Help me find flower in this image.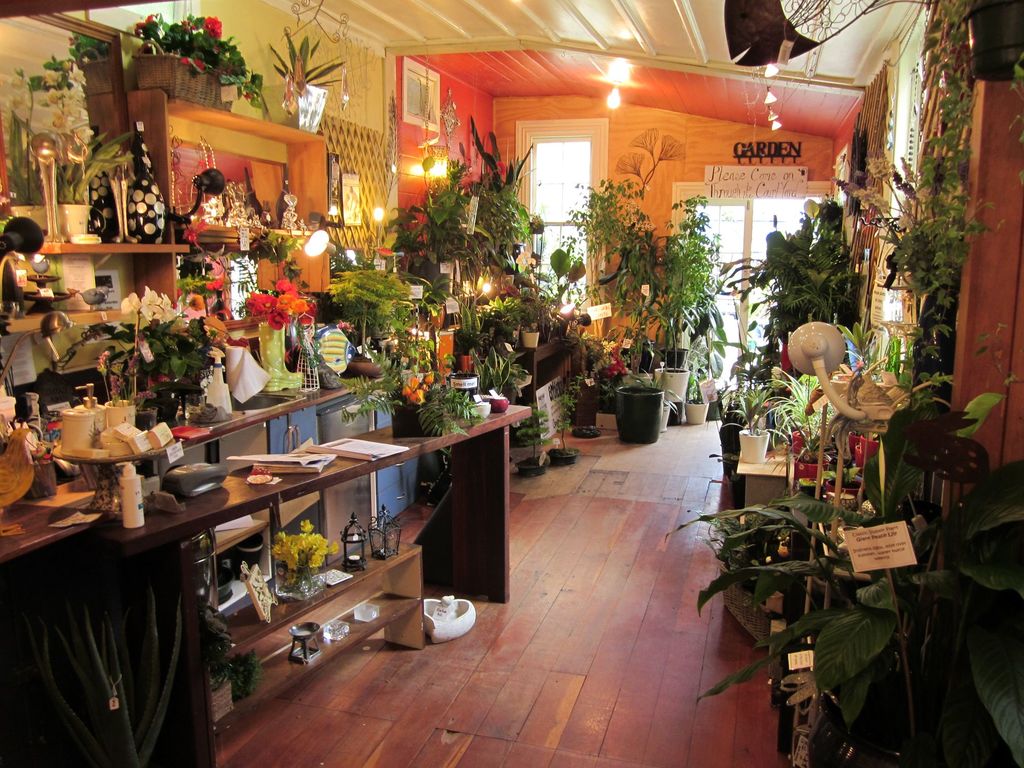
Found it: region(42, 61, 93, 143).
